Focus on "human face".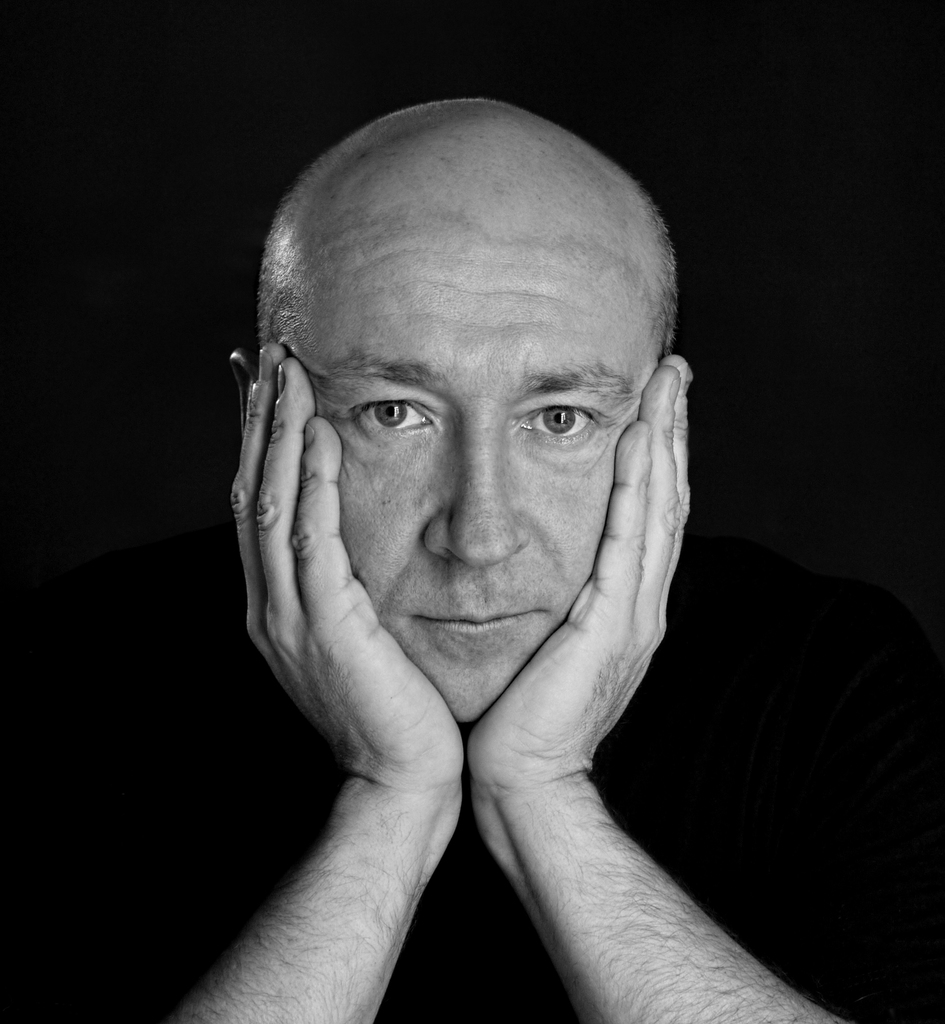
Focused at [x1=257, y1=209, x2=669, y2=735].
